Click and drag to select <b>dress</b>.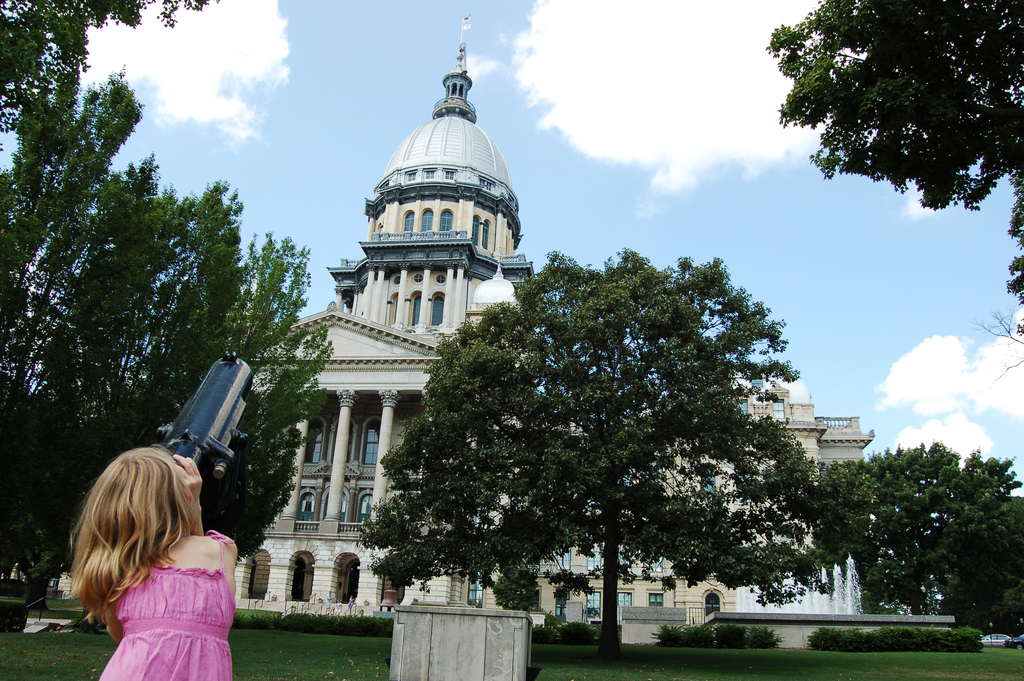
Selection: (x1=98, y1=530, x2=234, y2=680).
